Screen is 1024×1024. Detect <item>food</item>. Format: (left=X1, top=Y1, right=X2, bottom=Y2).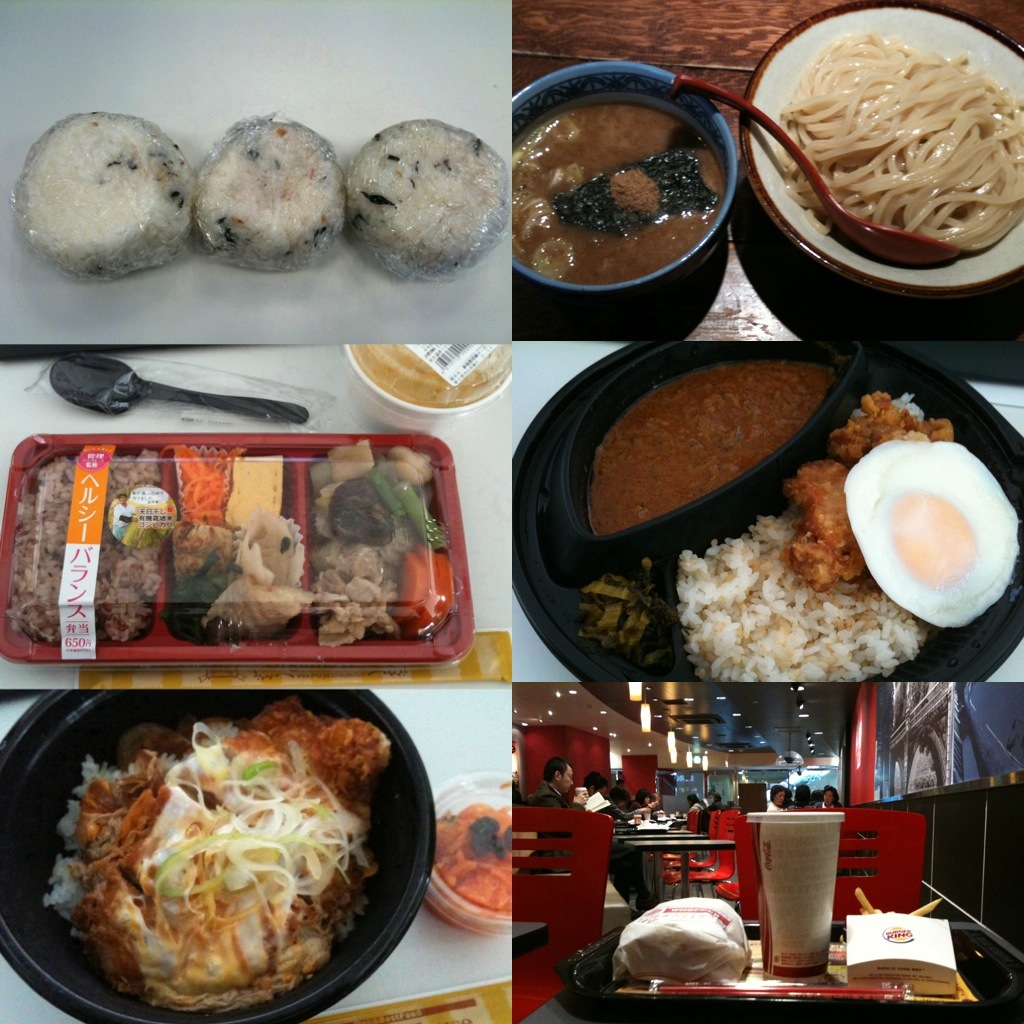
(left=0, top=104, right=507, bottom=283).
